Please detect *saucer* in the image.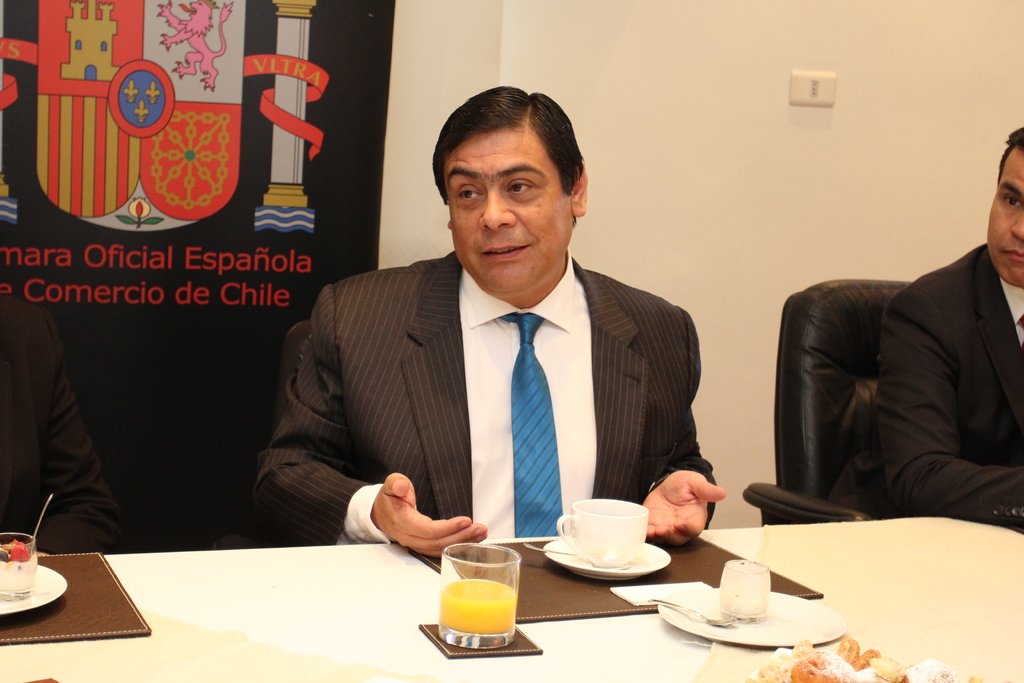
(x1=0, y1=561, x2=69, y2=614).
